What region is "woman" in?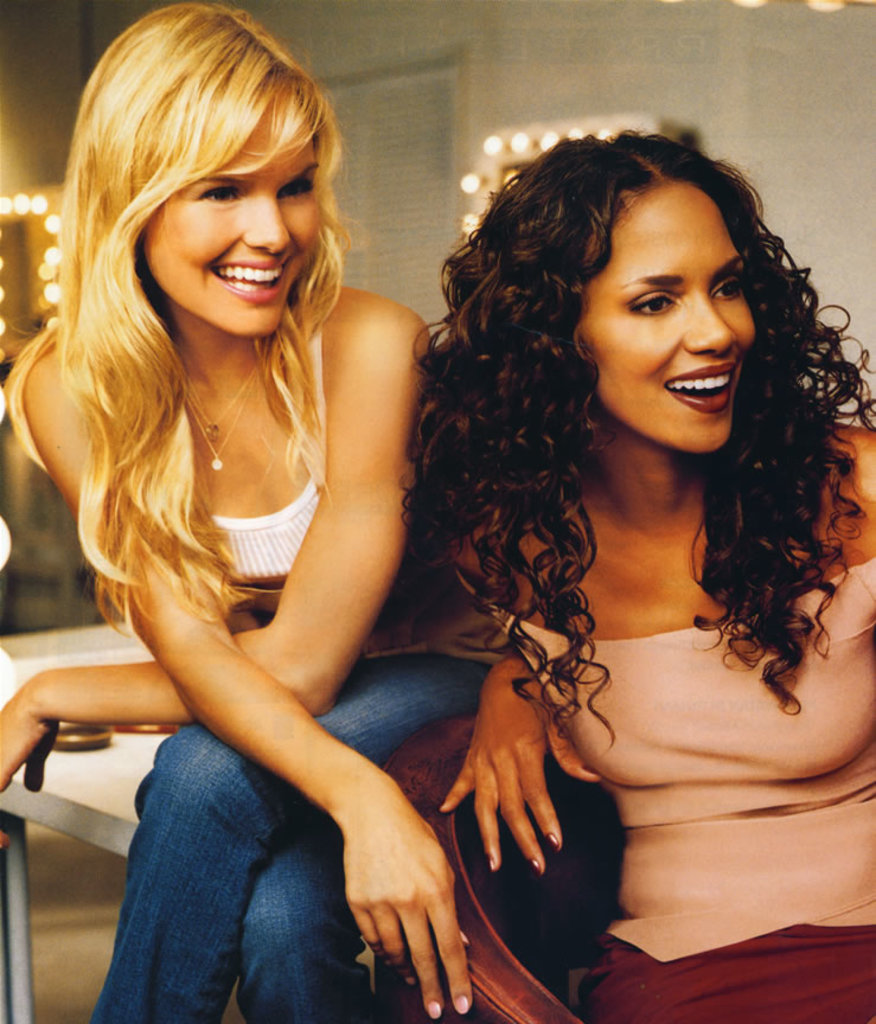
[385, 133, 875, 1023].
